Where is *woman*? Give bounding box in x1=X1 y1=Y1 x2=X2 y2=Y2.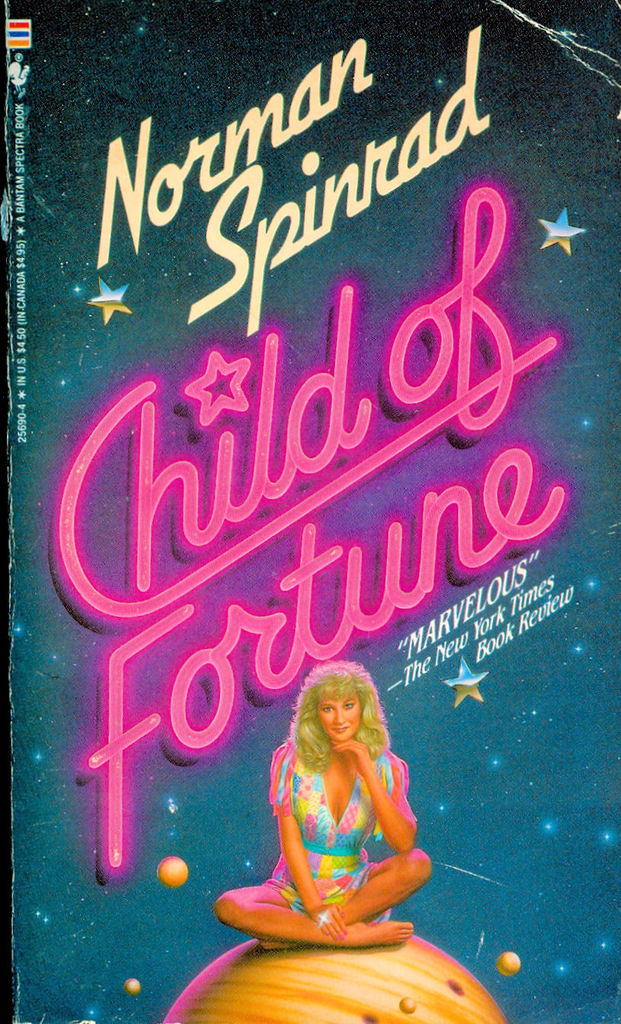
x1=229 y1=657 x2=436 y2=958.
